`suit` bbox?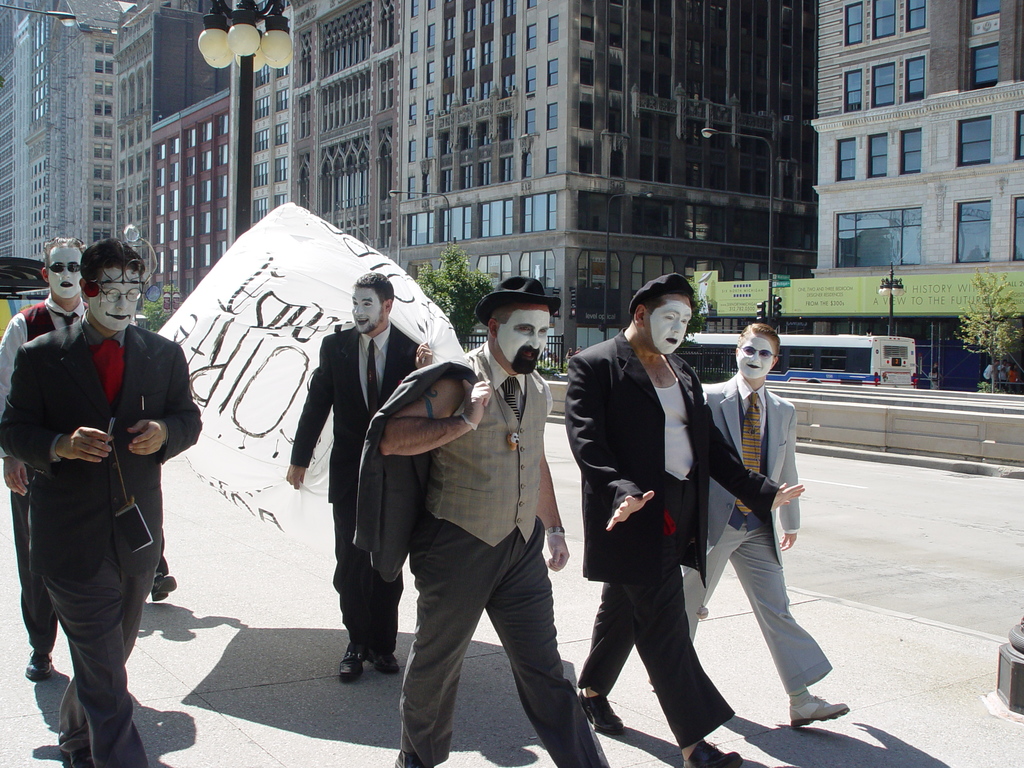
(0,312,204,767)
